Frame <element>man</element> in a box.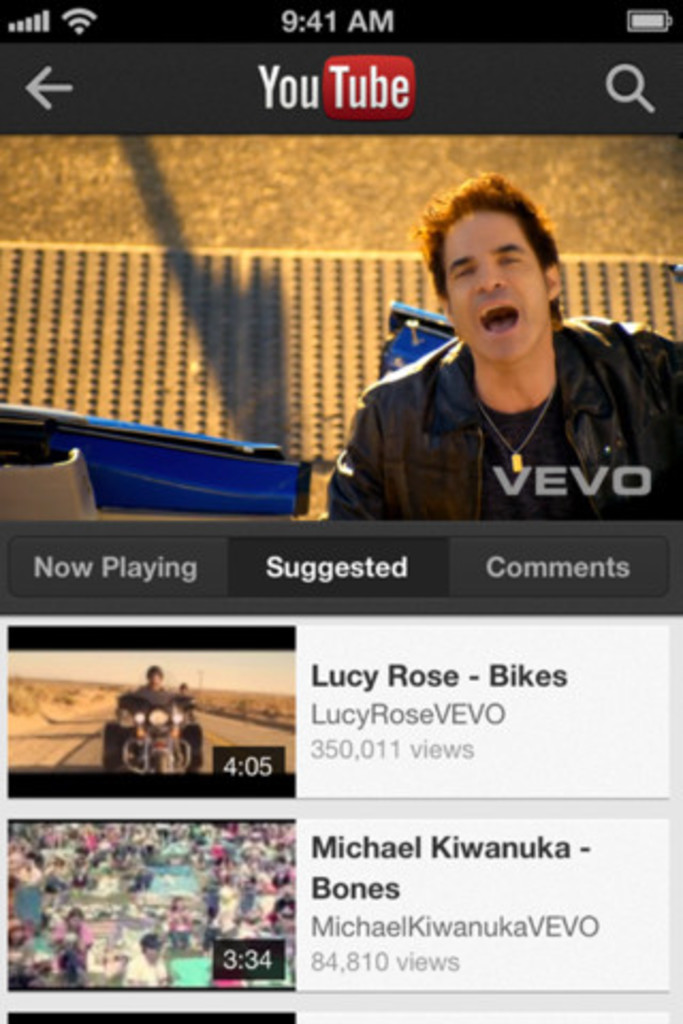
detection(124, 663, 175, 725).
